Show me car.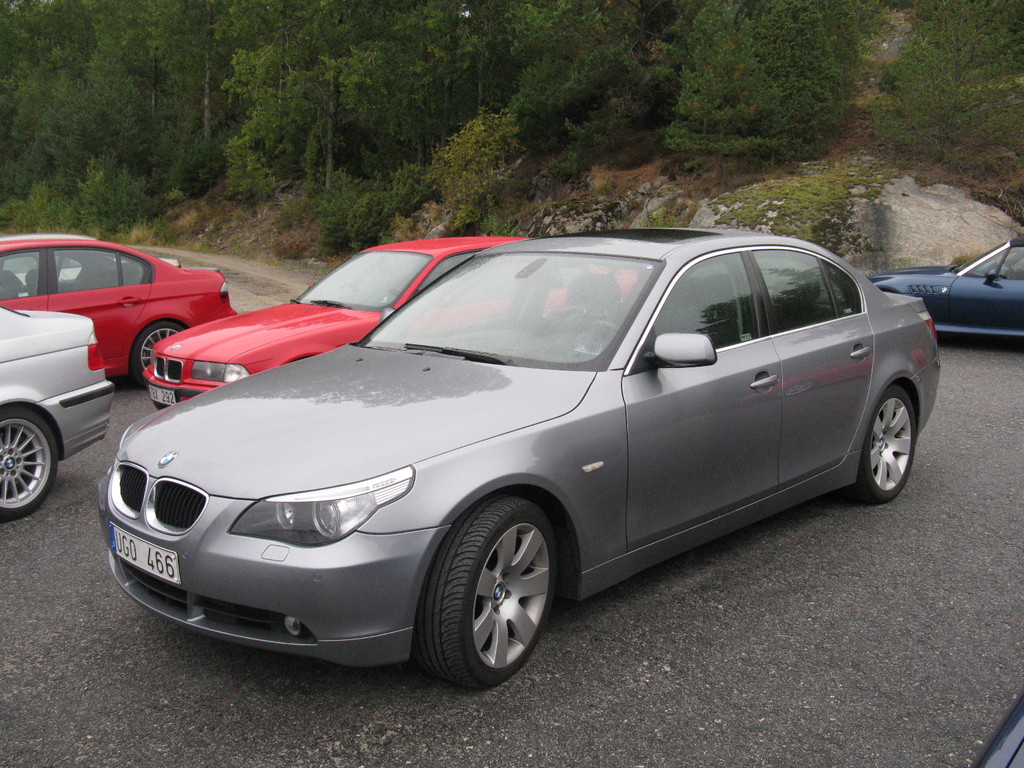
car is here: x1=0 y1=303 x2=115 y2=522.
